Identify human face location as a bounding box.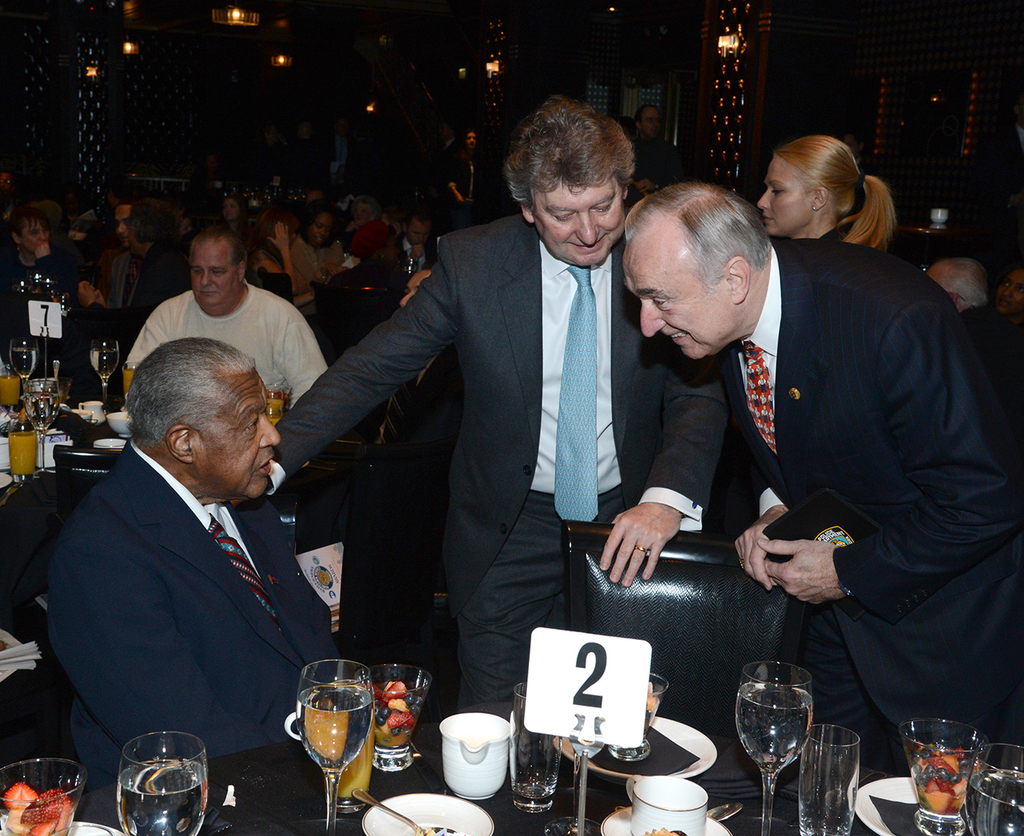
bbox(190, 367, 279, 497).
